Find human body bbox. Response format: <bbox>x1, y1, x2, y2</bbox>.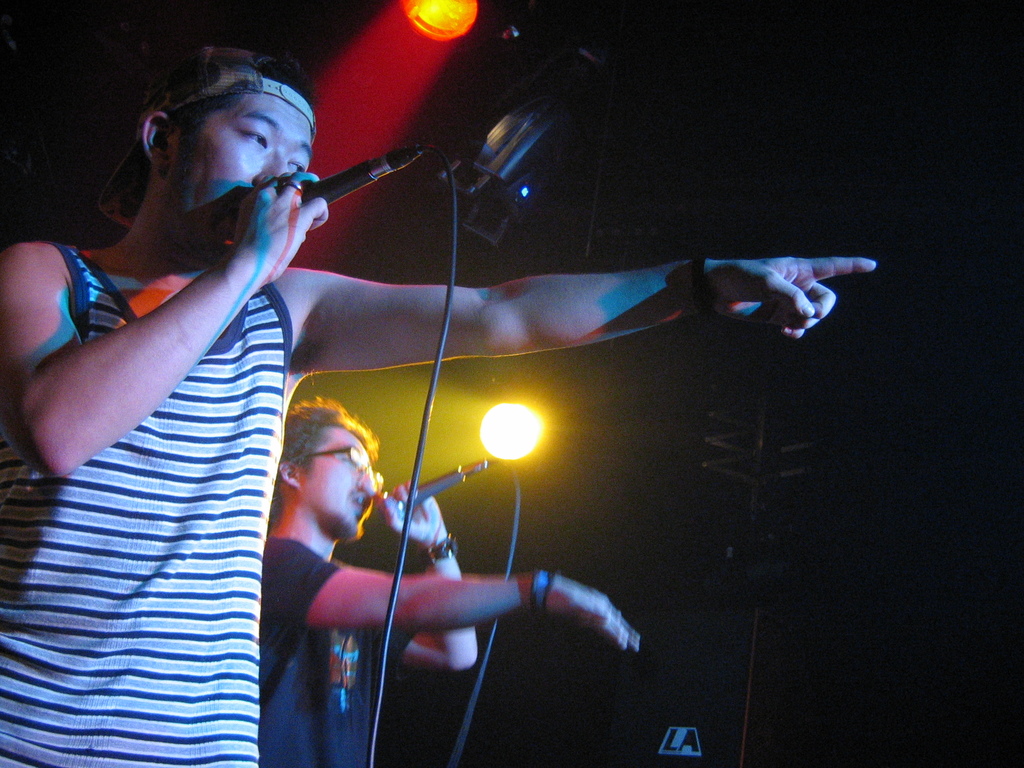
<bbox>259, 527, 644, 767</bbox>.
